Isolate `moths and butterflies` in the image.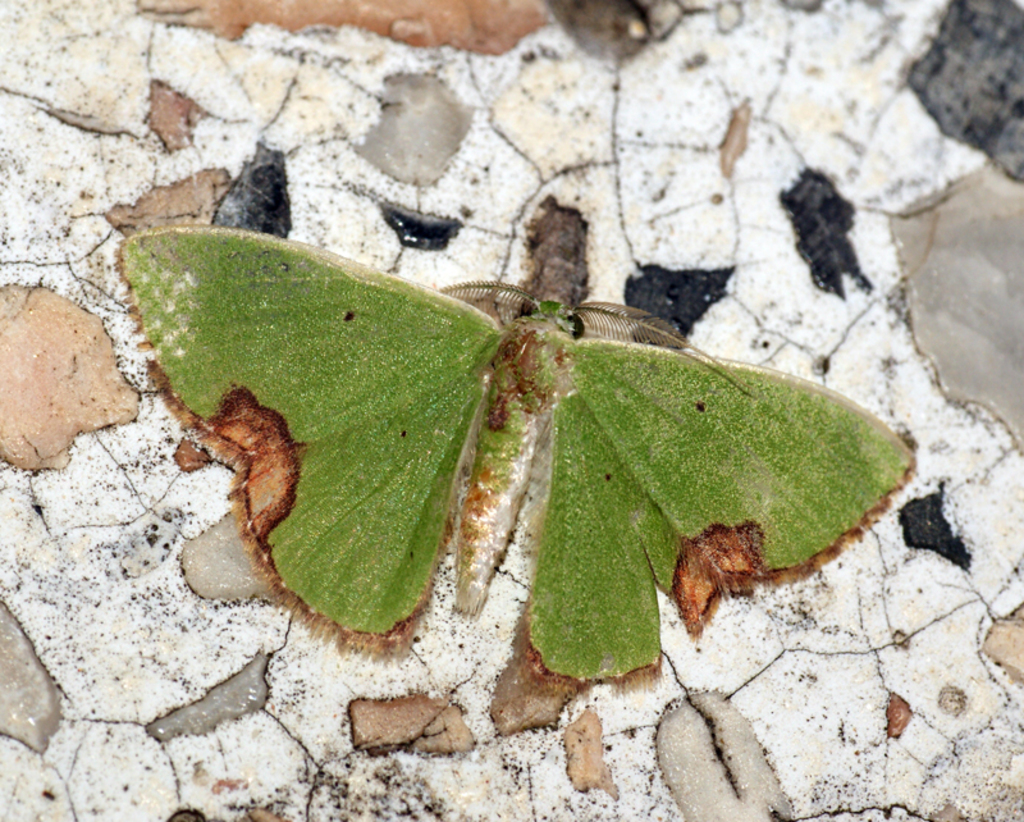
Isolated region: rect(110, 220, 920, 699).
